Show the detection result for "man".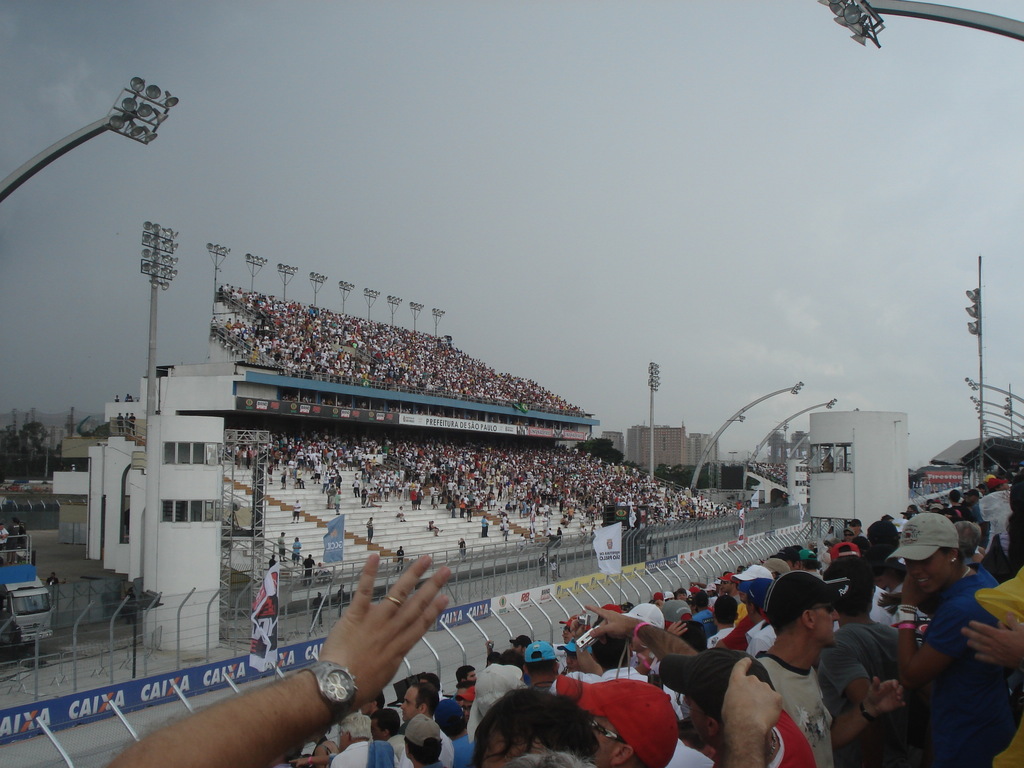
l=312, t=591, r=324, b=623.
